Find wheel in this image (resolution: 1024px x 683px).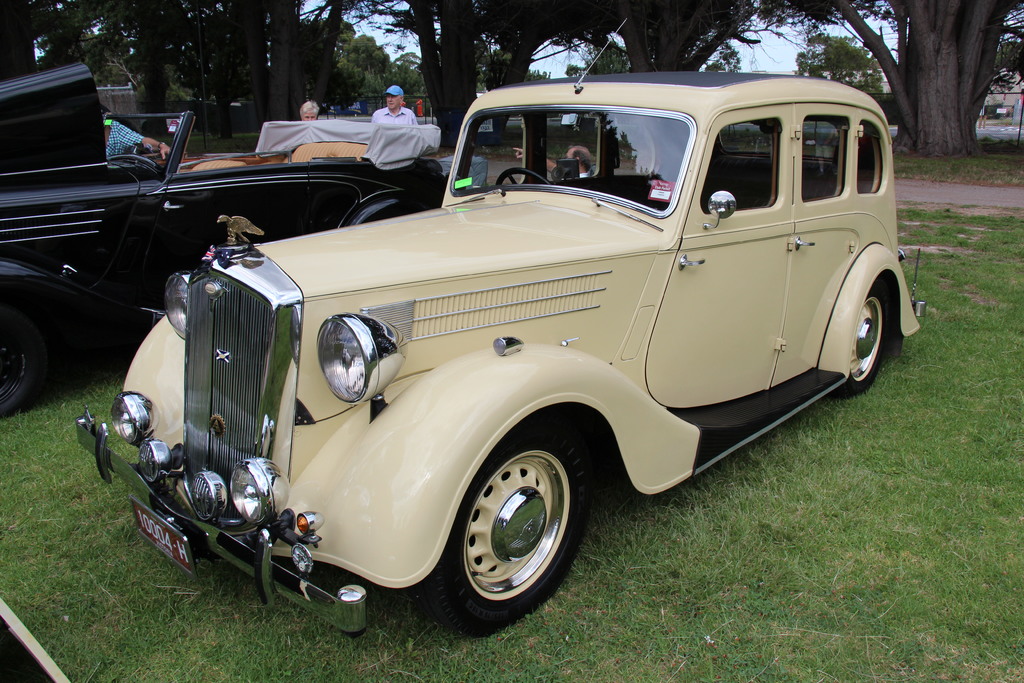
499, 169, 554, 183.
